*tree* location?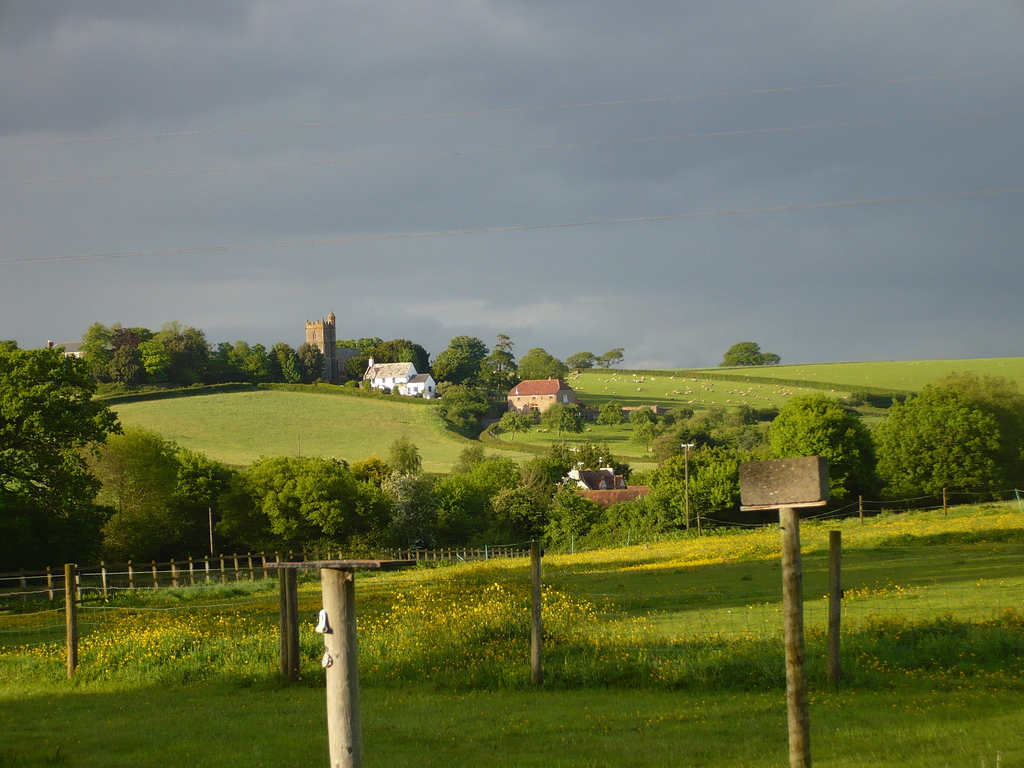
rect(768, 393, 879, 504)
